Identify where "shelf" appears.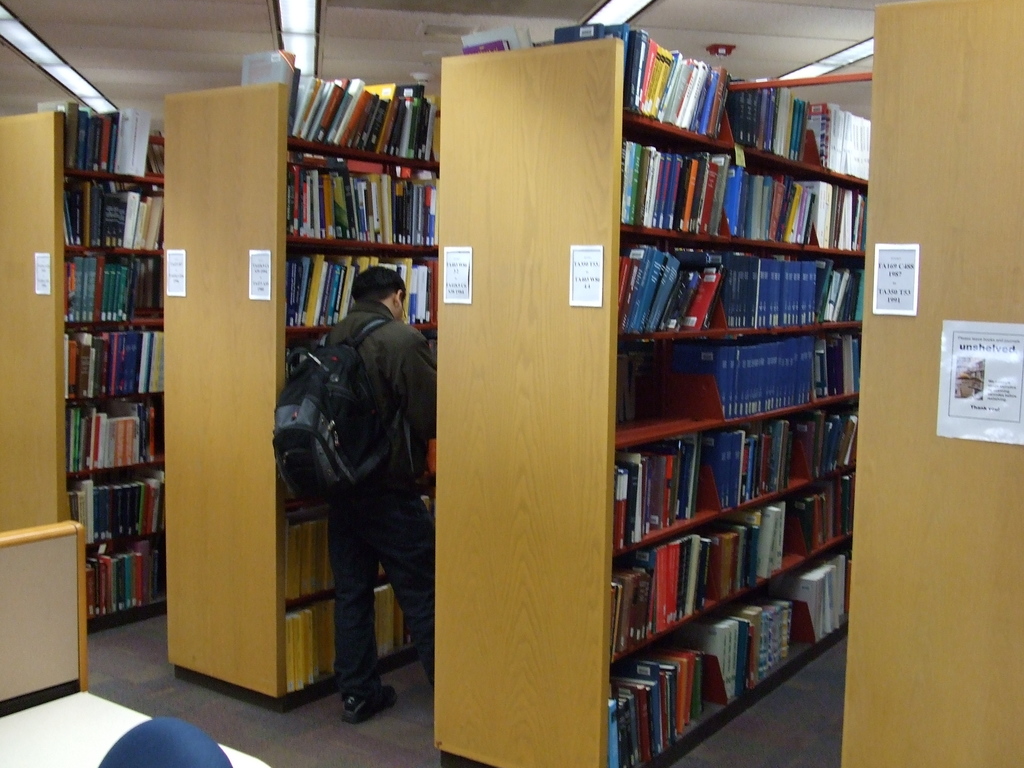
Appears at left=0, top=105, right=169, bottom=630.
